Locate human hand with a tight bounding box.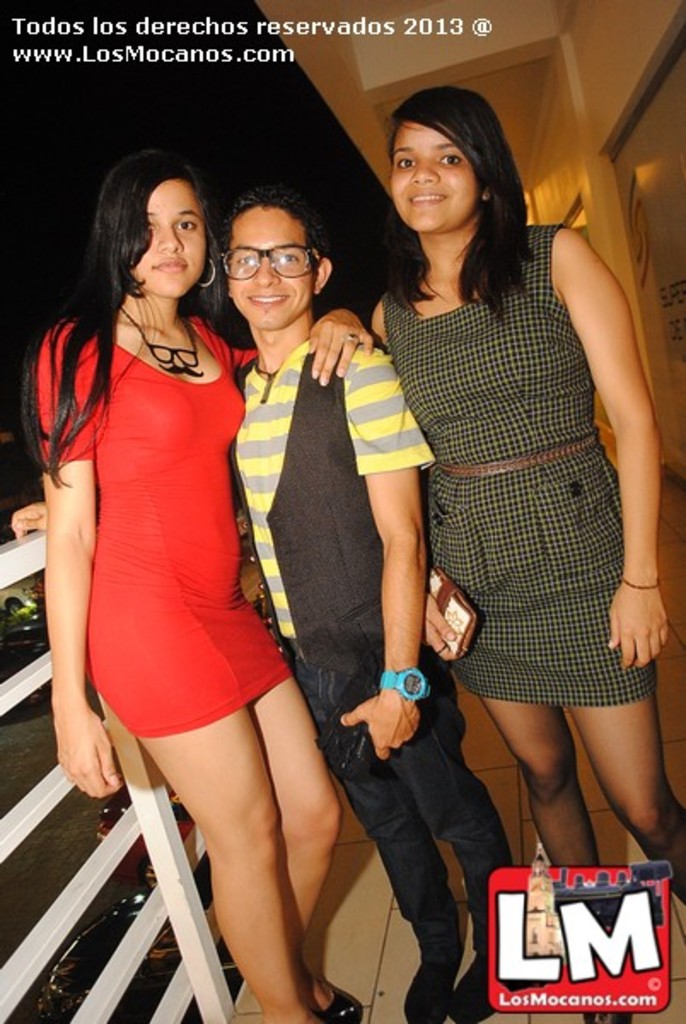
rect(352, 679, 437, 761).
